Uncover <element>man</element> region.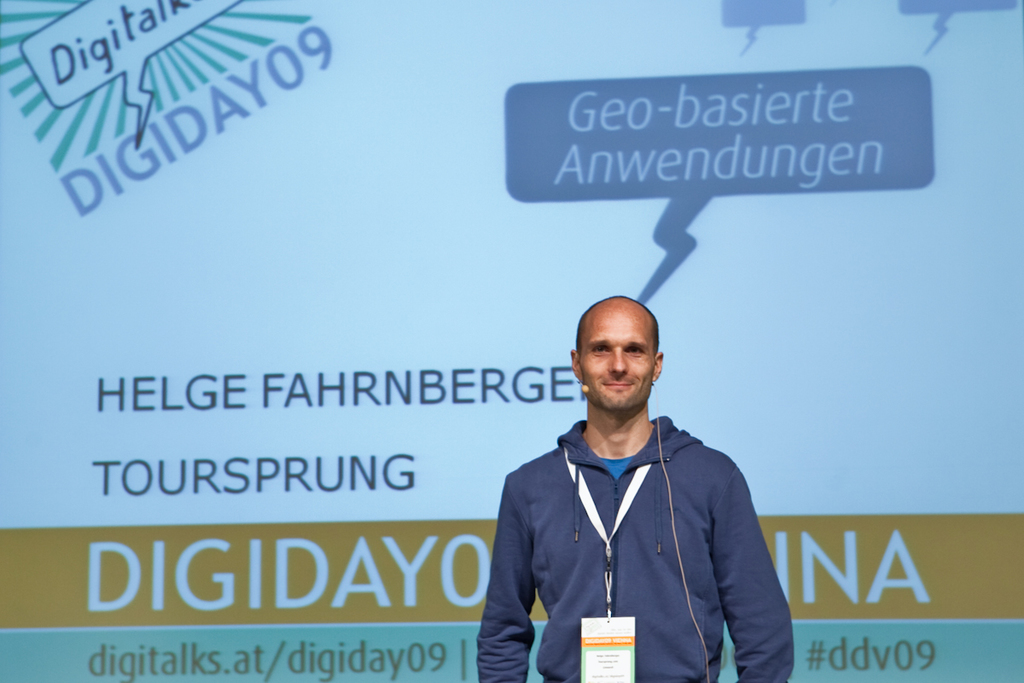
Uncovered: bbox(486, 289, 775, 677).
